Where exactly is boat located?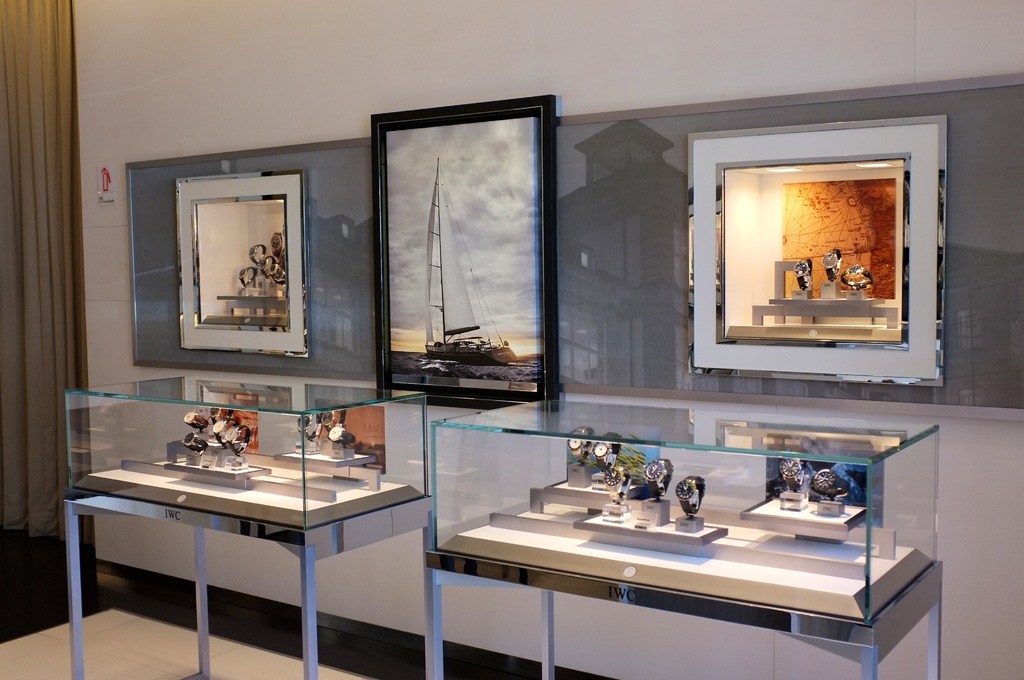
Its bounding box is box=[422, 153, 516, 366].
